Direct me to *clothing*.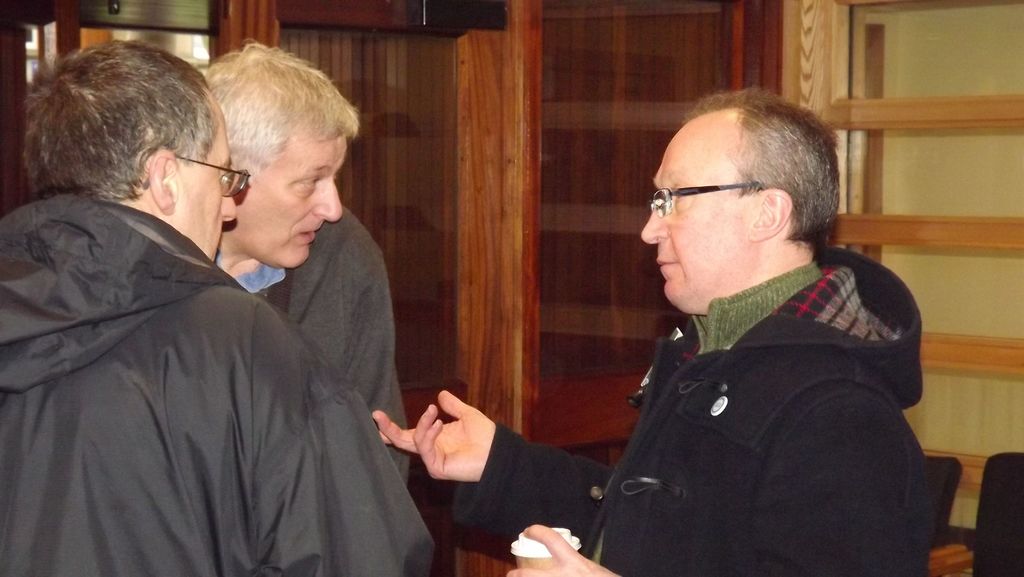
Direction: bbox=[576, 204, 938, 576].
